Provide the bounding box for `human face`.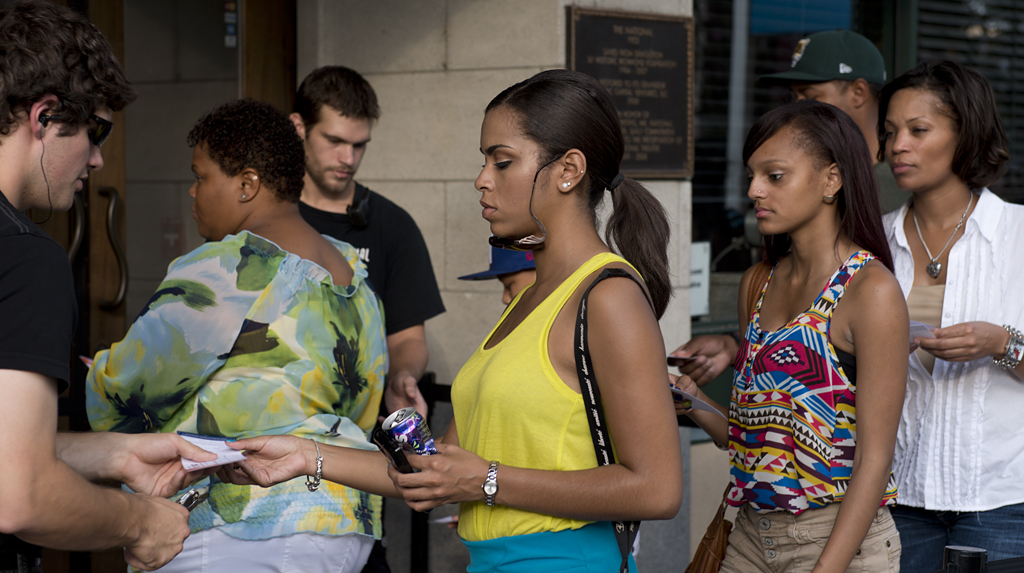
bbox=[746, 125, 824, 238].
